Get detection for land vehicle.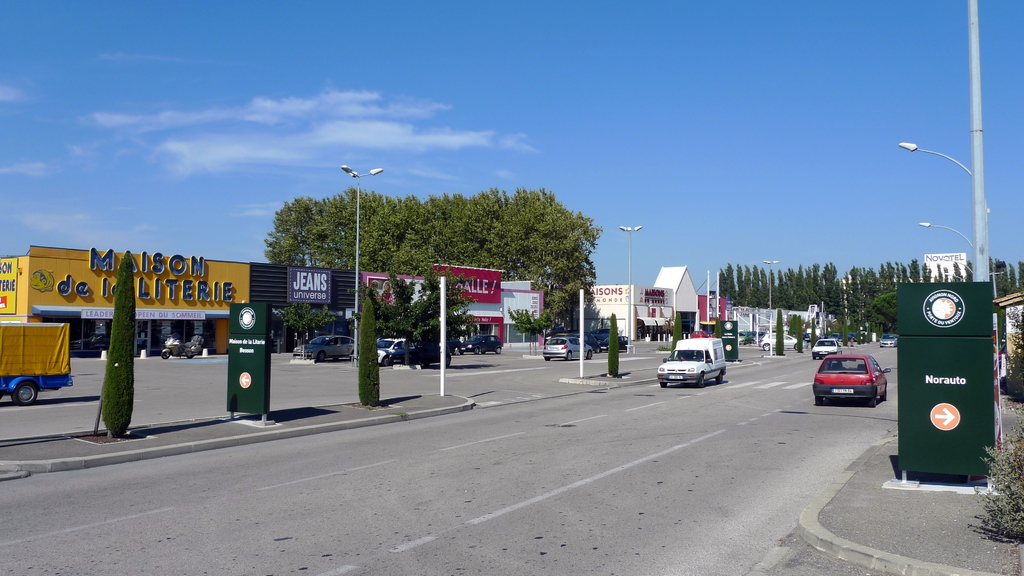
Detection: <box>689,328,710,339</box>.
